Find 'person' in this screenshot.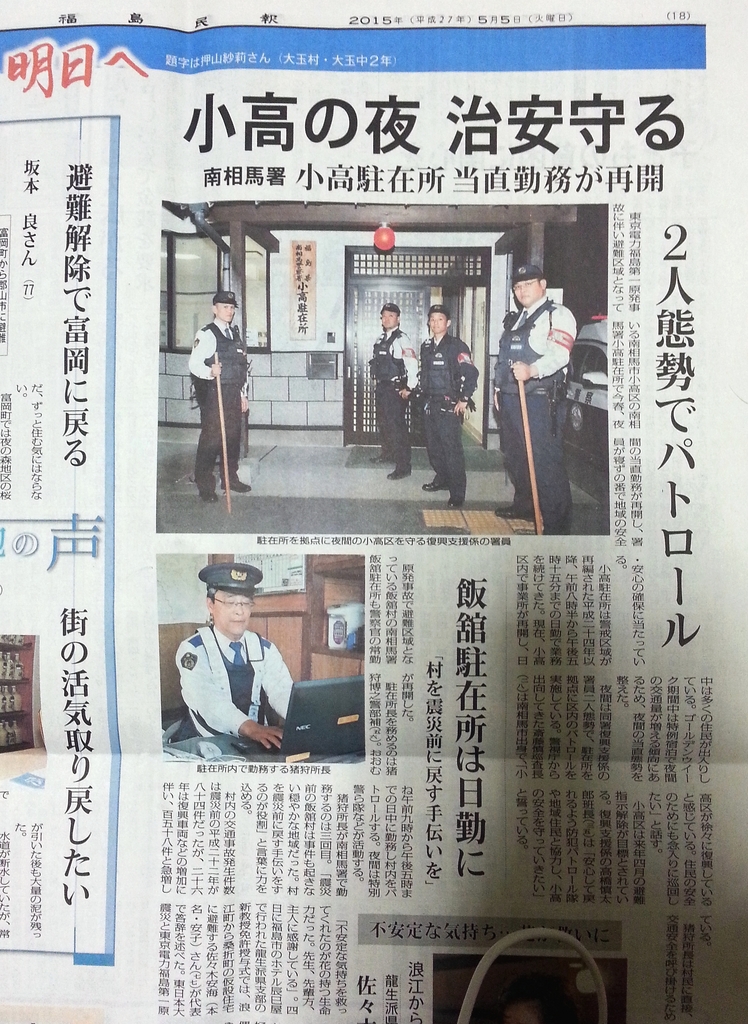
The bounding box for 'person' is (187,290,250,505).
